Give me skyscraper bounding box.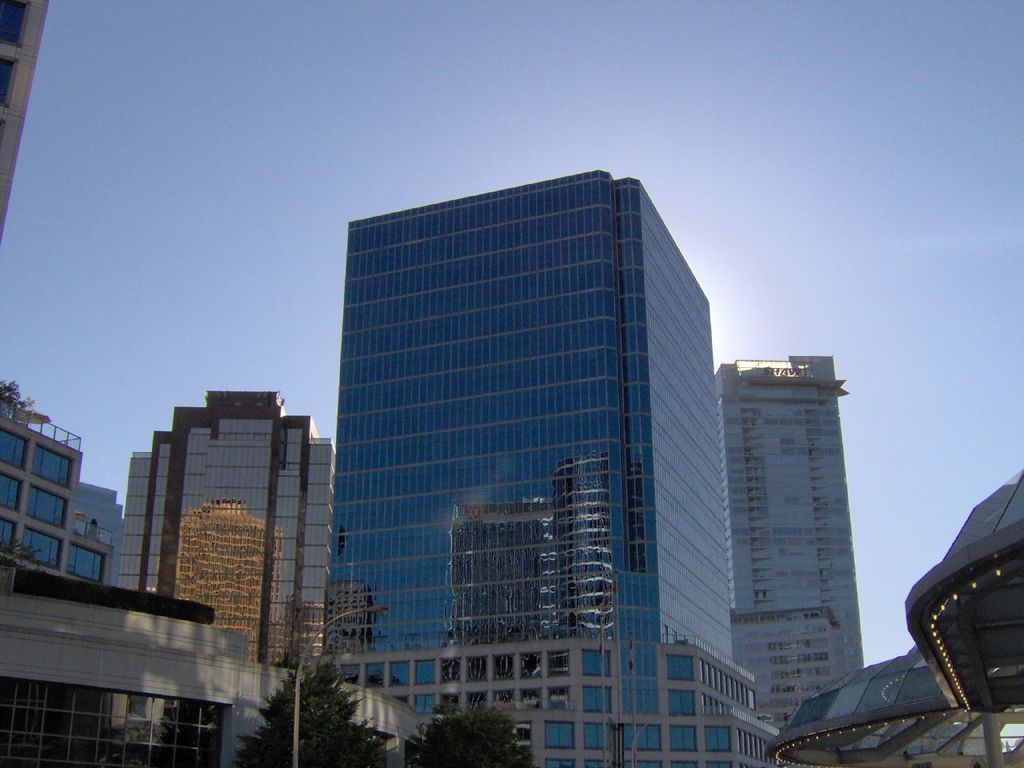
left=306, top=160, right=782, bottom=767.
